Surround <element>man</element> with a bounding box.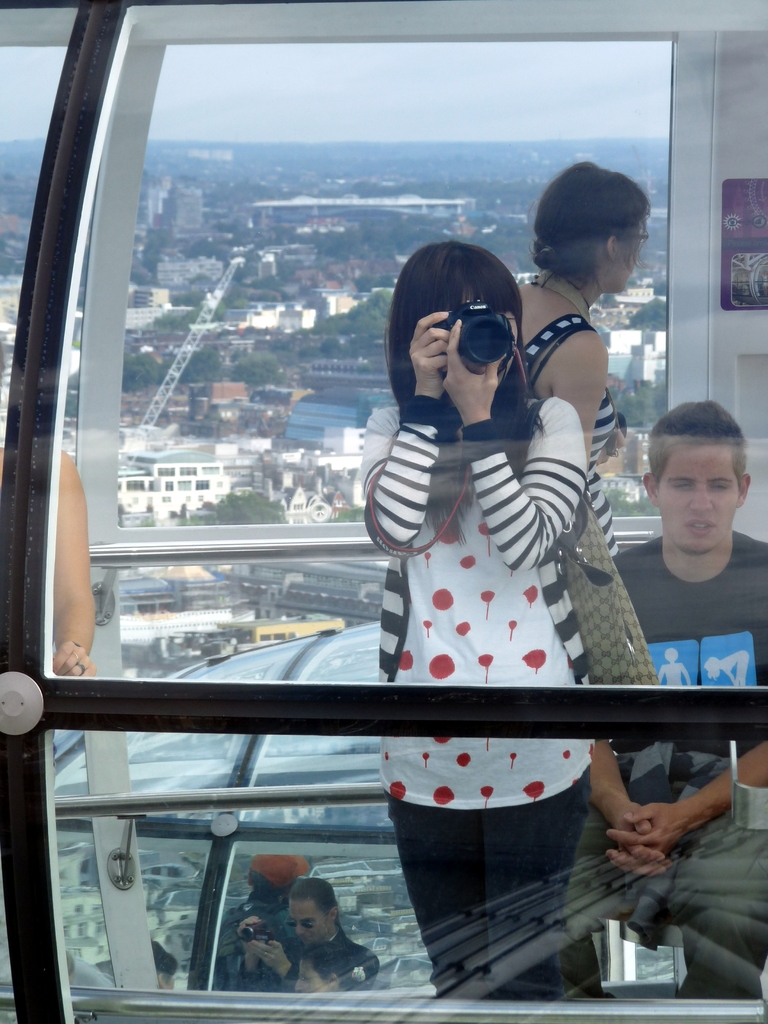
{"x1": 552, "y1": 394, "x2": 767, "y2": 1005}.
